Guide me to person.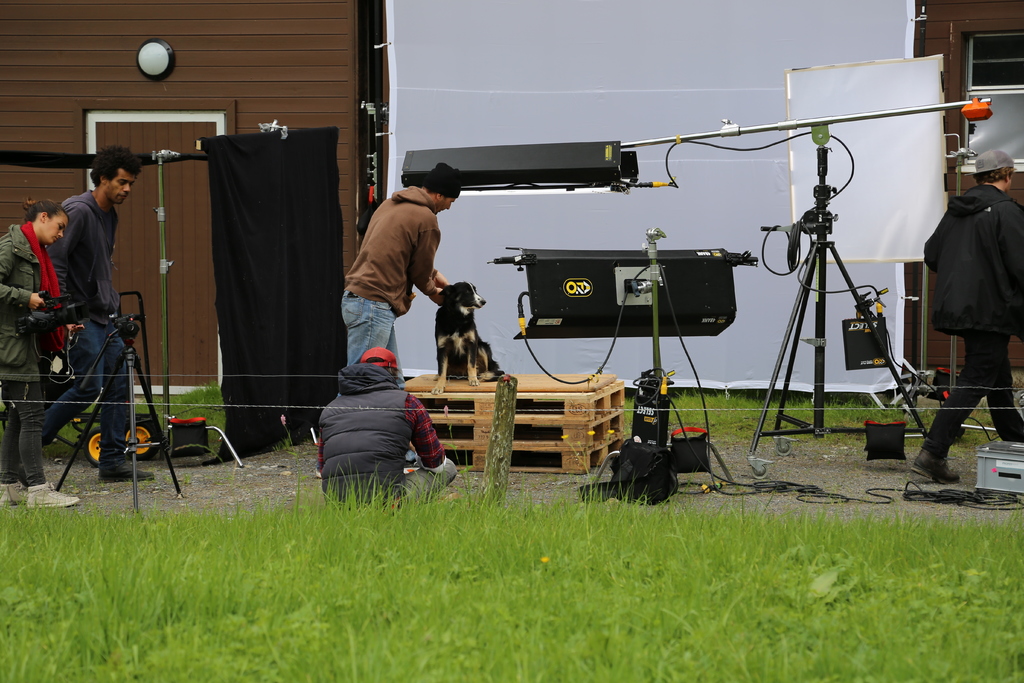
Guidance: [314, 345, 459, 511].
